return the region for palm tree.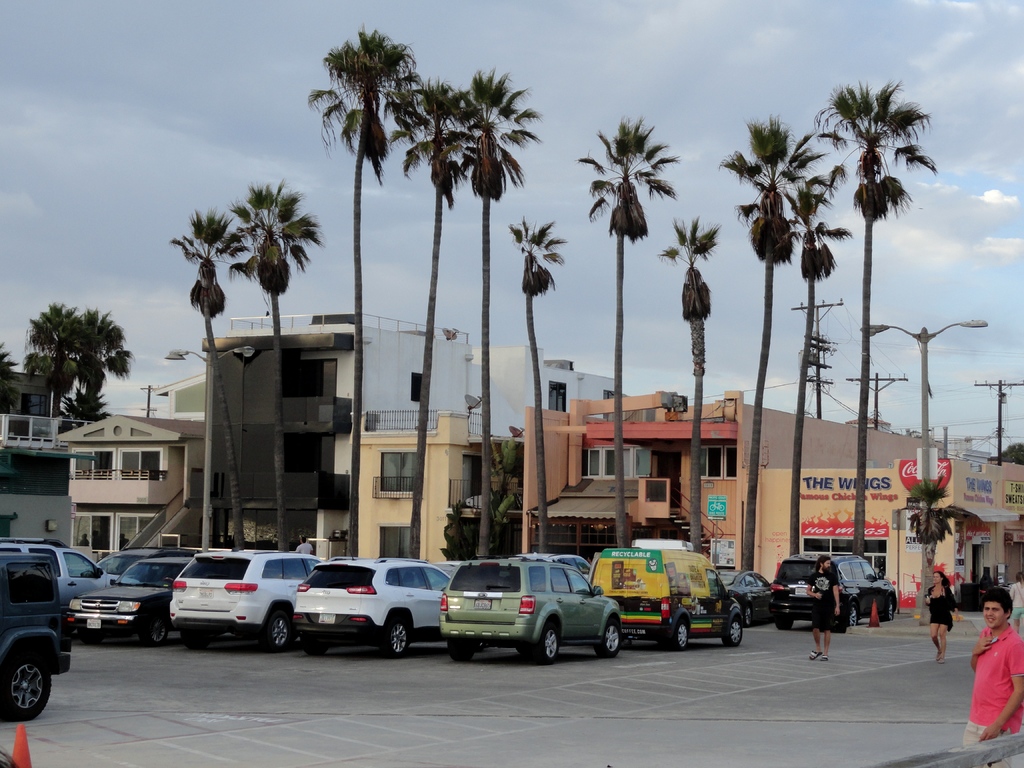
crop(565, 118, 673, 417).
